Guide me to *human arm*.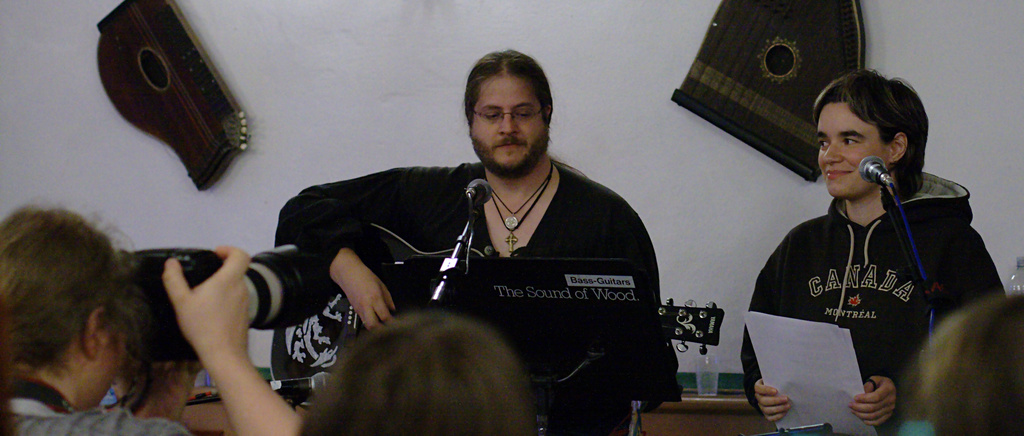
Guidance: 735 227 796 428.
